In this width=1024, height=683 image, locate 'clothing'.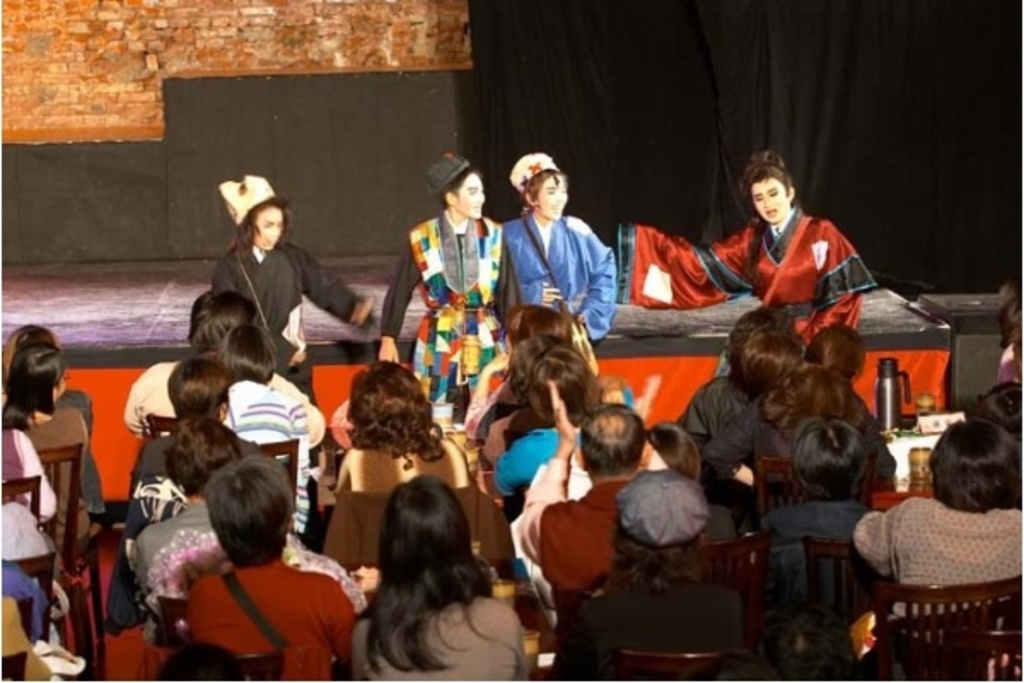
Bounding box: [x1=698, y1=415, x2=824, y2=488].
